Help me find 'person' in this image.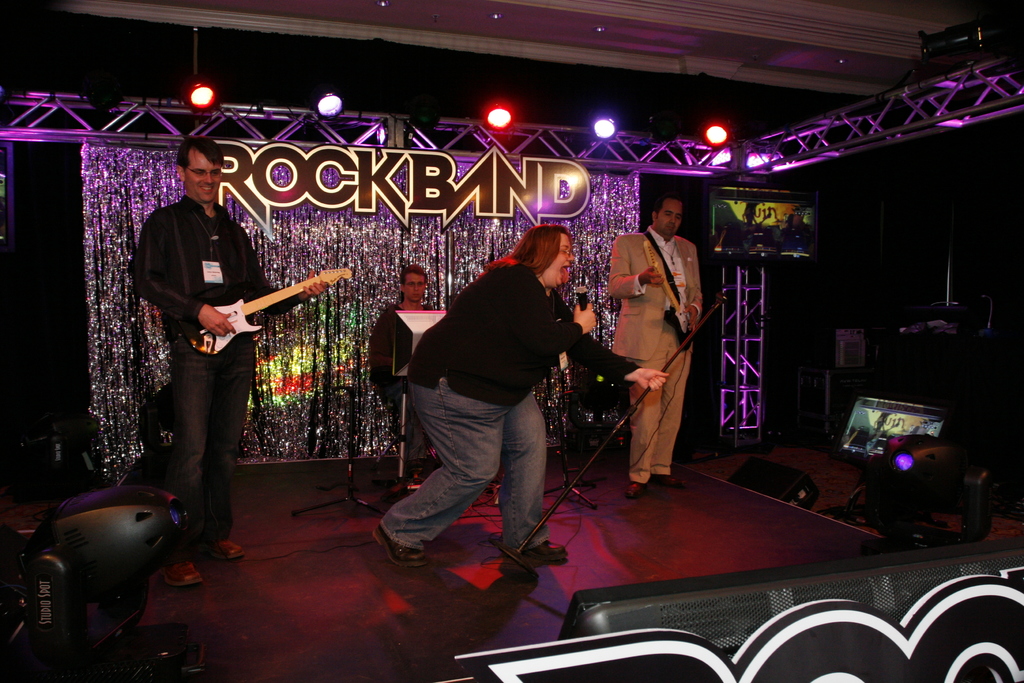
Found it: 616/188/718/534.
